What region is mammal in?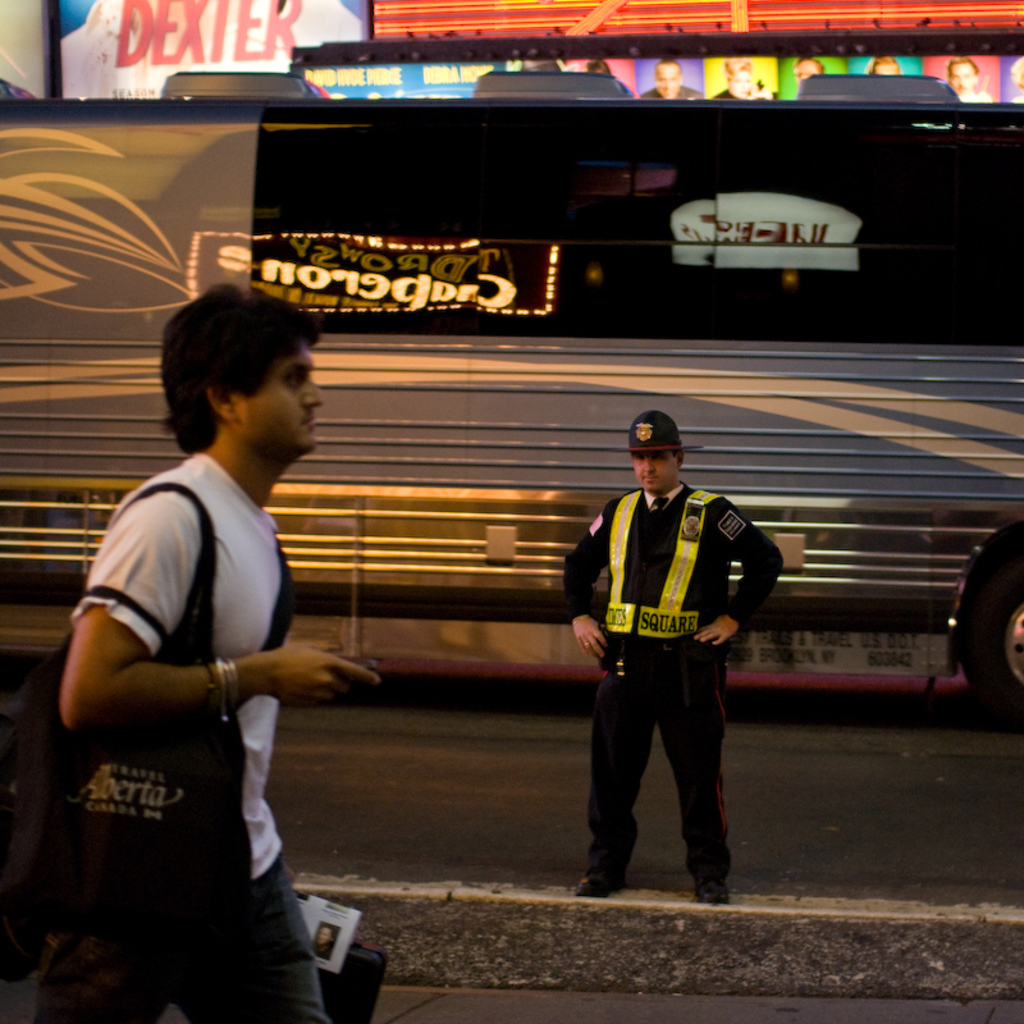
<region>512, 54, 561, 72</region>.
